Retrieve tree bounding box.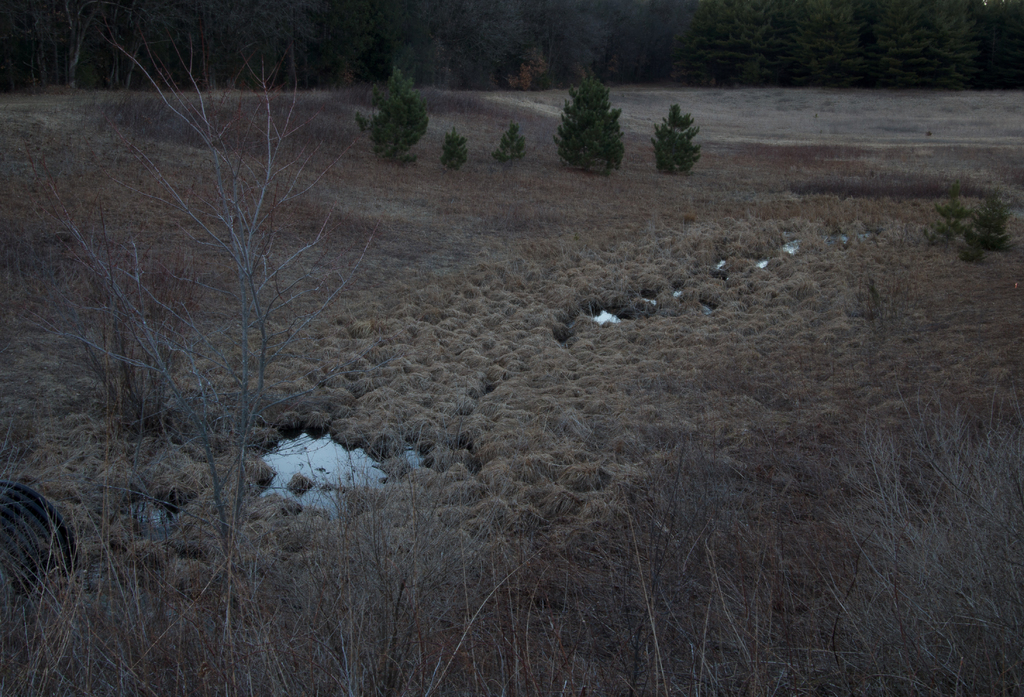
Bounding box: locate(550, 74, 636, 173).
